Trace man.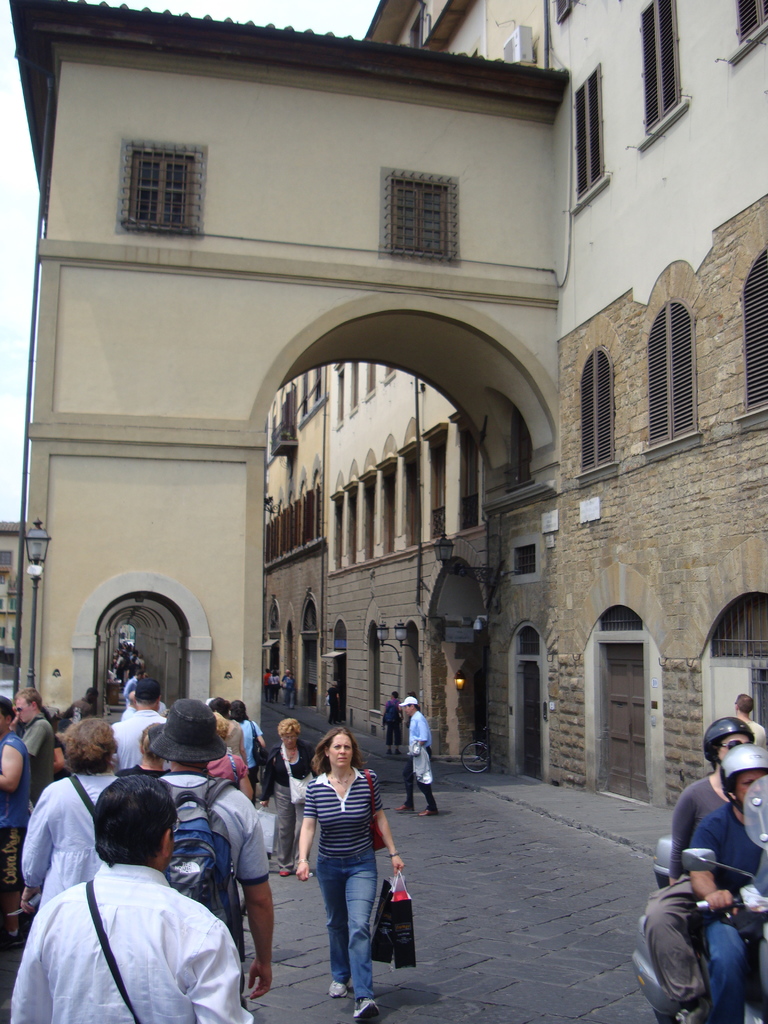
Traced to [0, 692, 34, 920].
